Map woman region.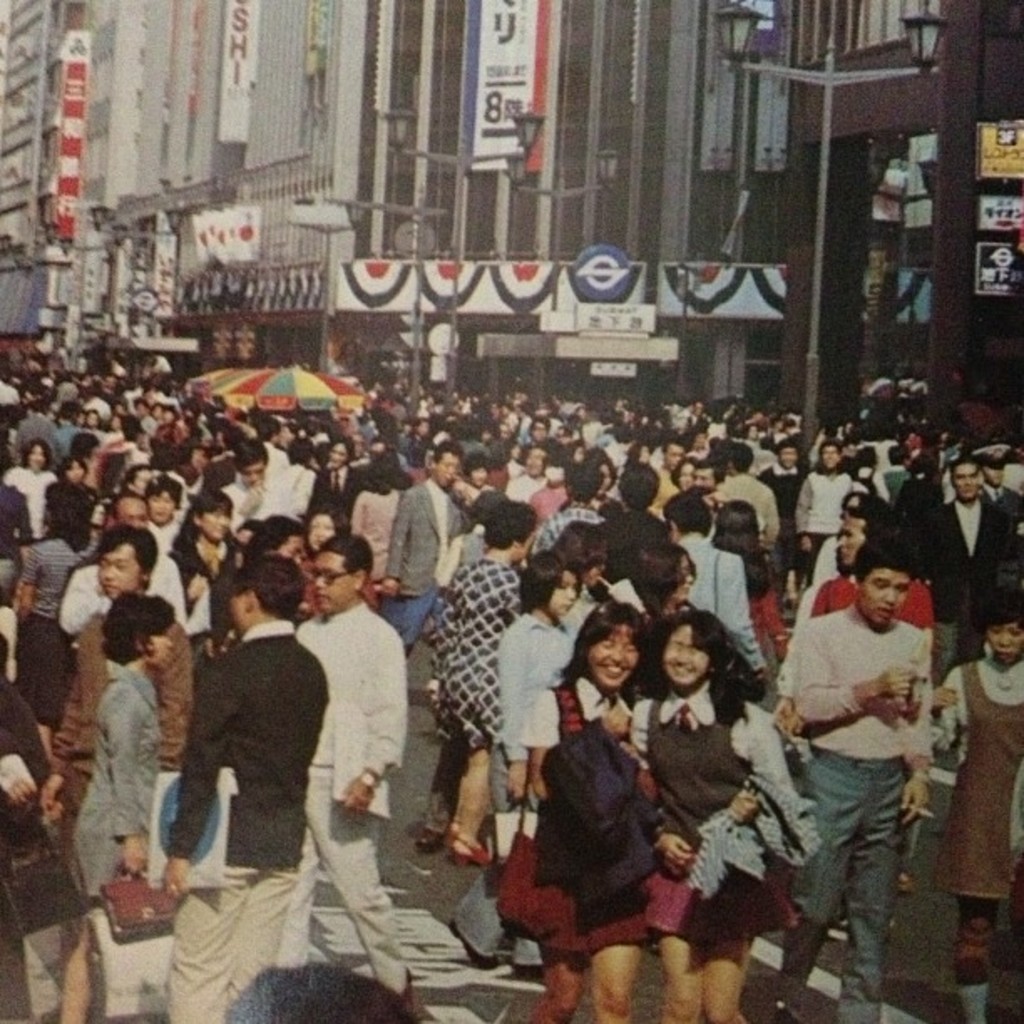
Mapped to bbox(554, 515, 627, 619).
